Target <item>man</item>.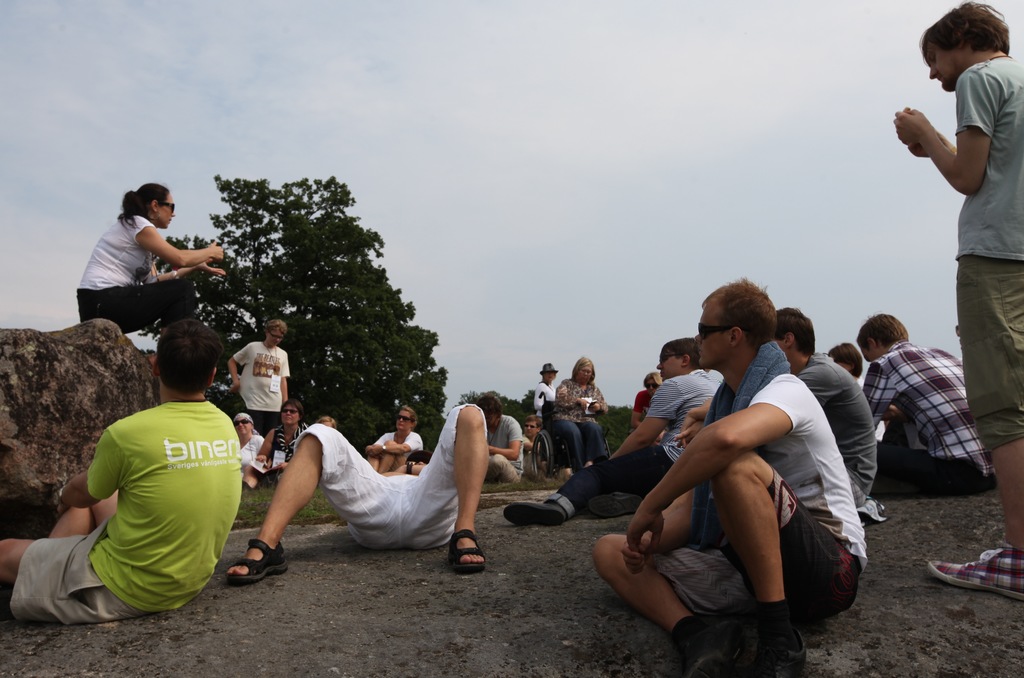
Target region: <box>856,311,996,497</box>.
